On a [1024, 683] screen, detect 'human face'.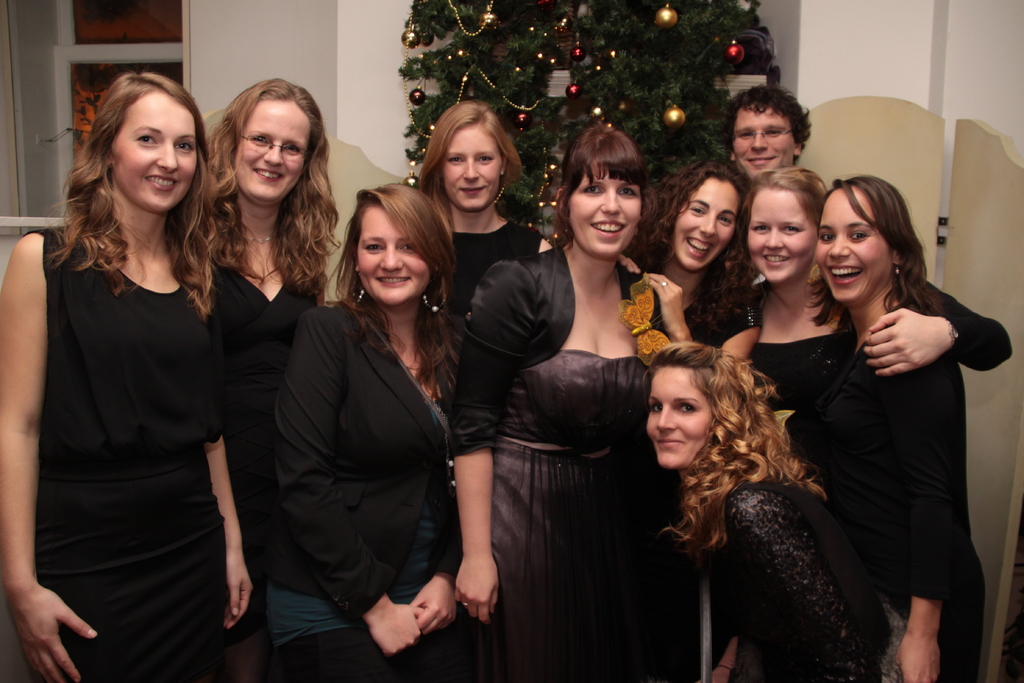
[735, 114, 799, 177].
